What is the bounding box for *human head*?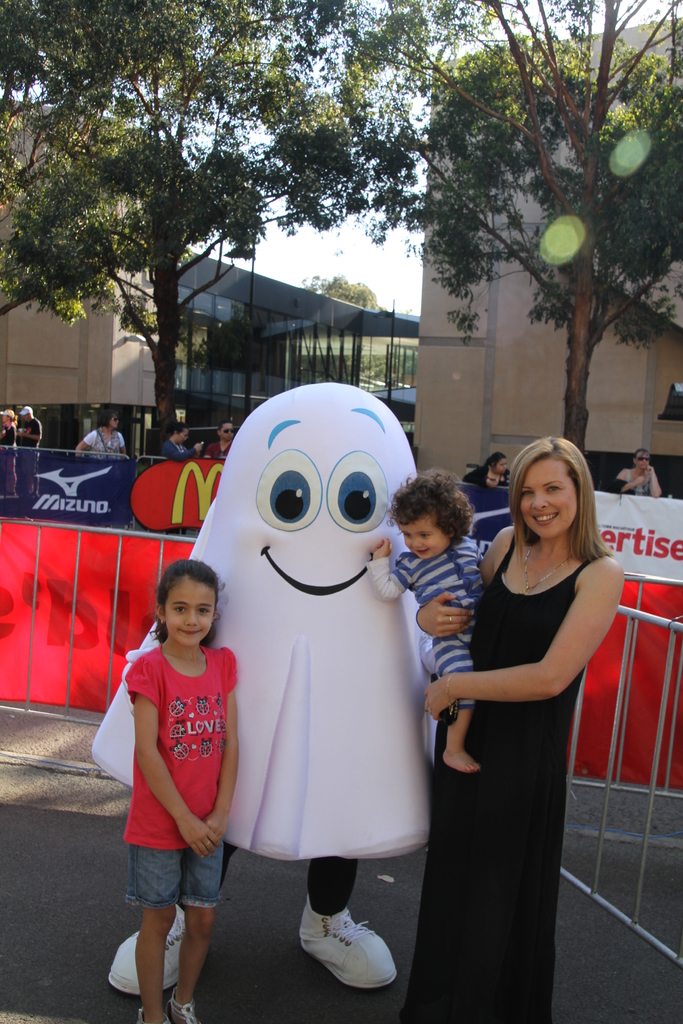
[x1=218, y1=422, x2=232, y2=447].
